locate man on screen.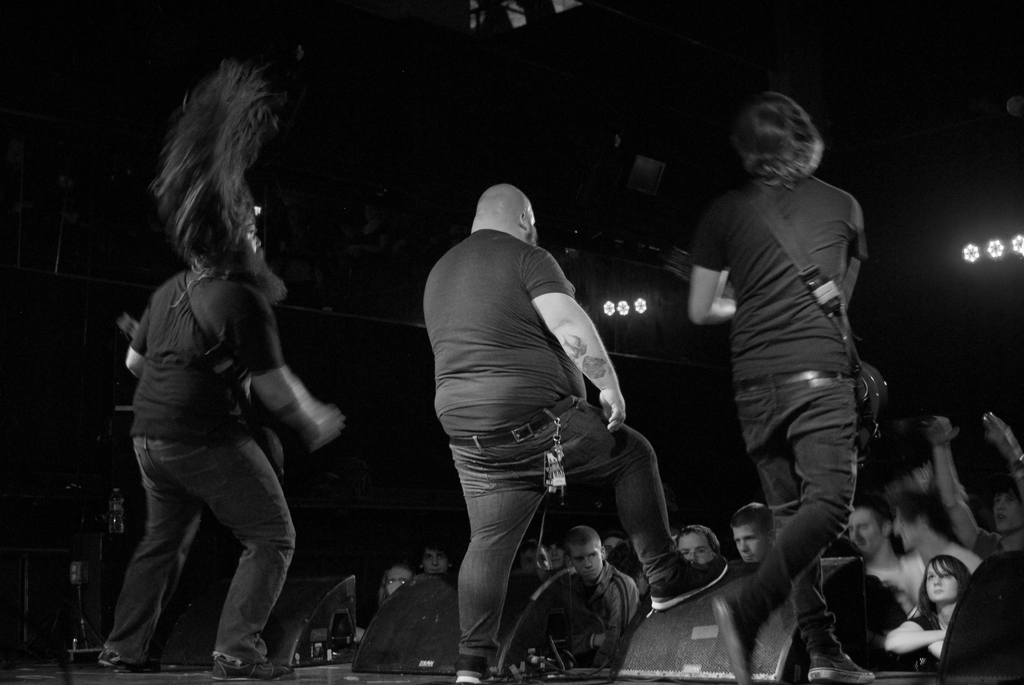
On screen at left=426, top=175, right=738, bottom=684.
